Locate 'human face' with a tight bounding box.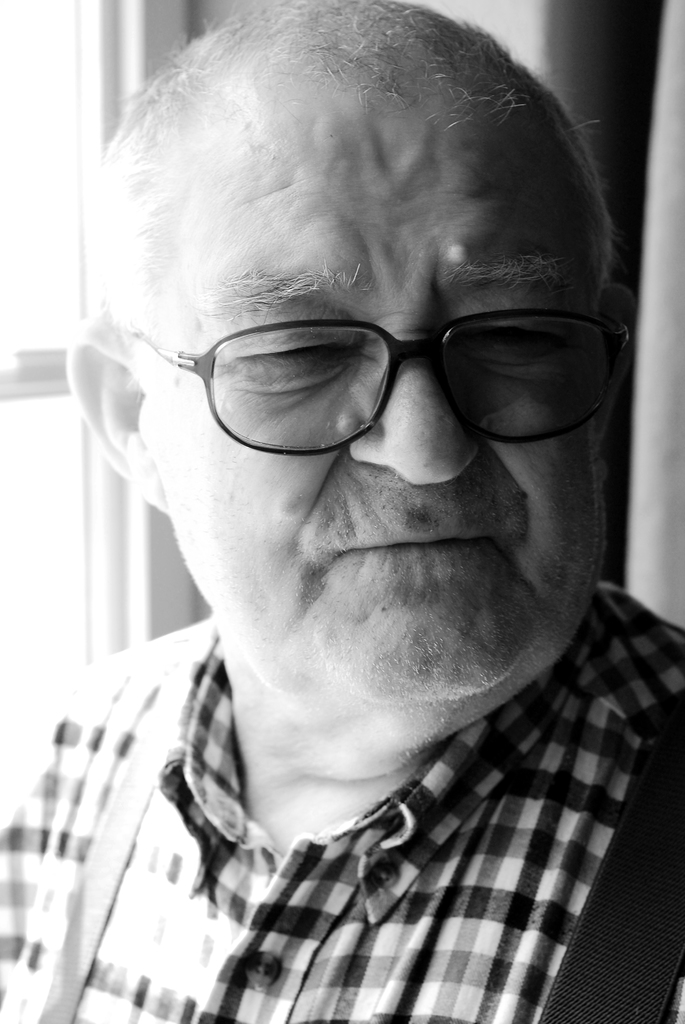
x1=139, y1=128, x2=618, y2=701.
